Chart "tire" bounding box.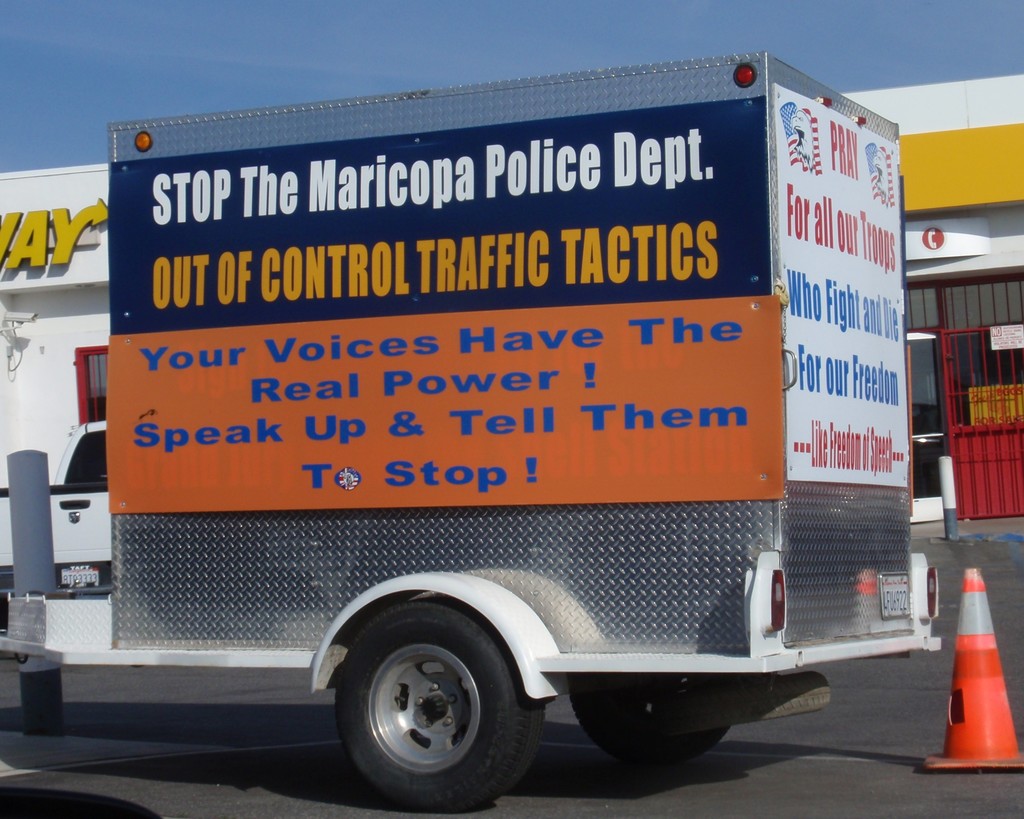
Charted: {"x1": 570, "y1": 677, "x2": 730, "y2": 770}.
